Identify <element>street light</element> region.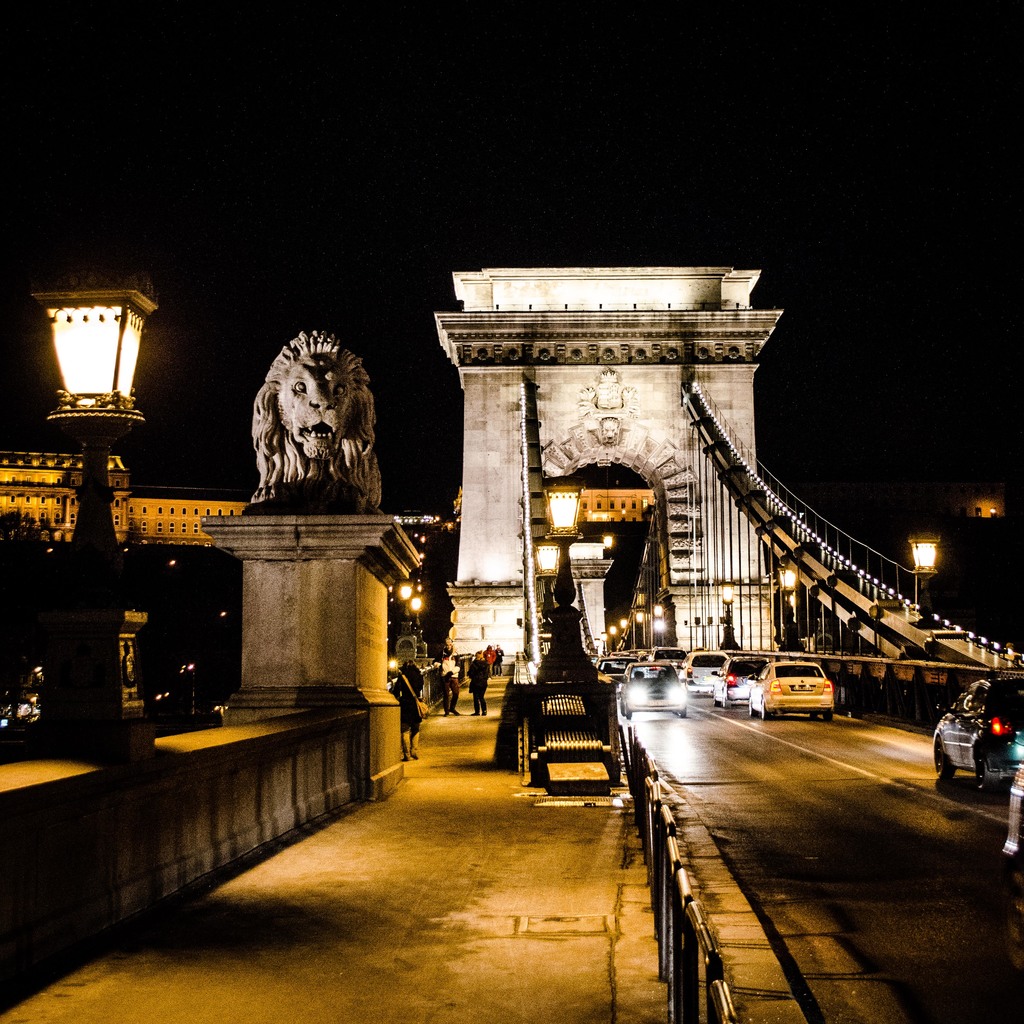
Region: left=538, top=467, right=589, bottom=682.
